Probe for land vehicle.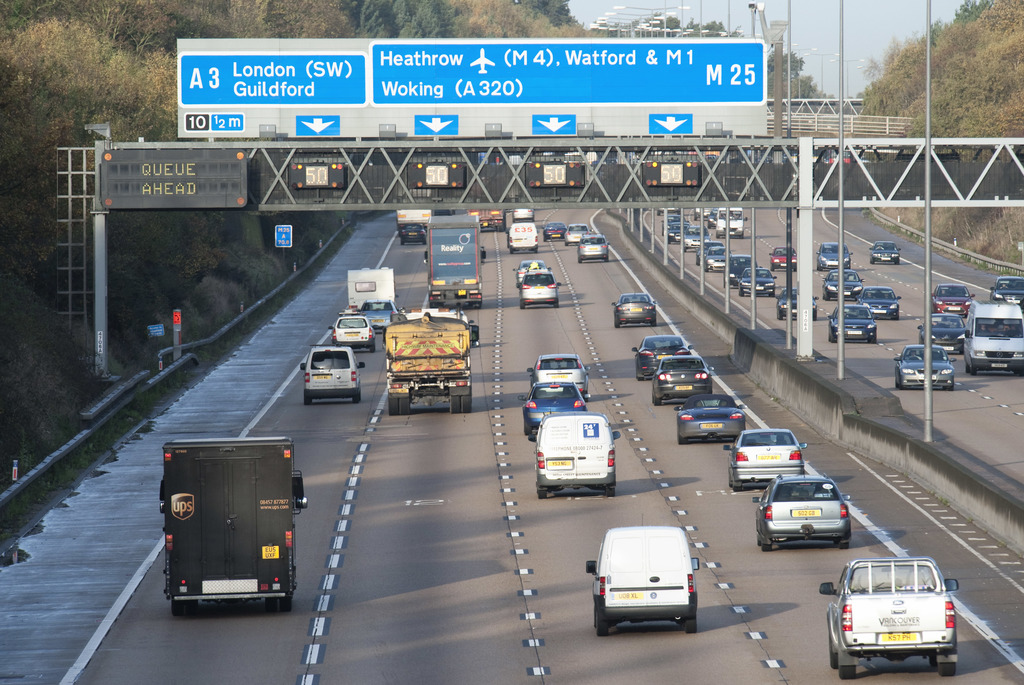
Probe result: crop(532, 414, 618, 501).
